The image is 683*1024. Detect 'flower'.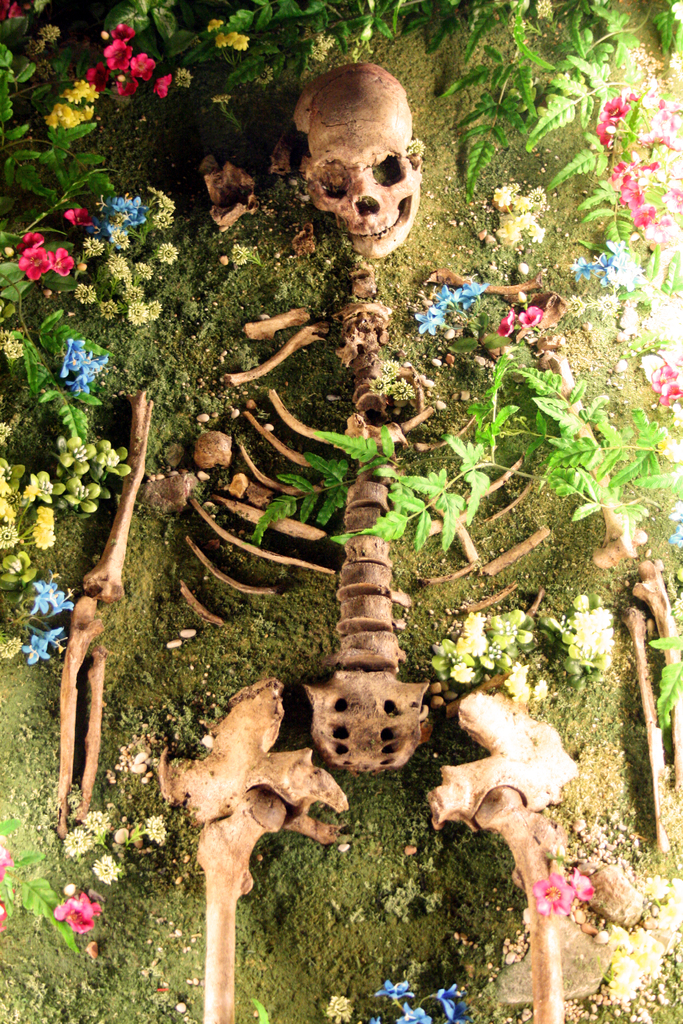
Detection: (x1=304, y1=32, x2=331, y2=60).
